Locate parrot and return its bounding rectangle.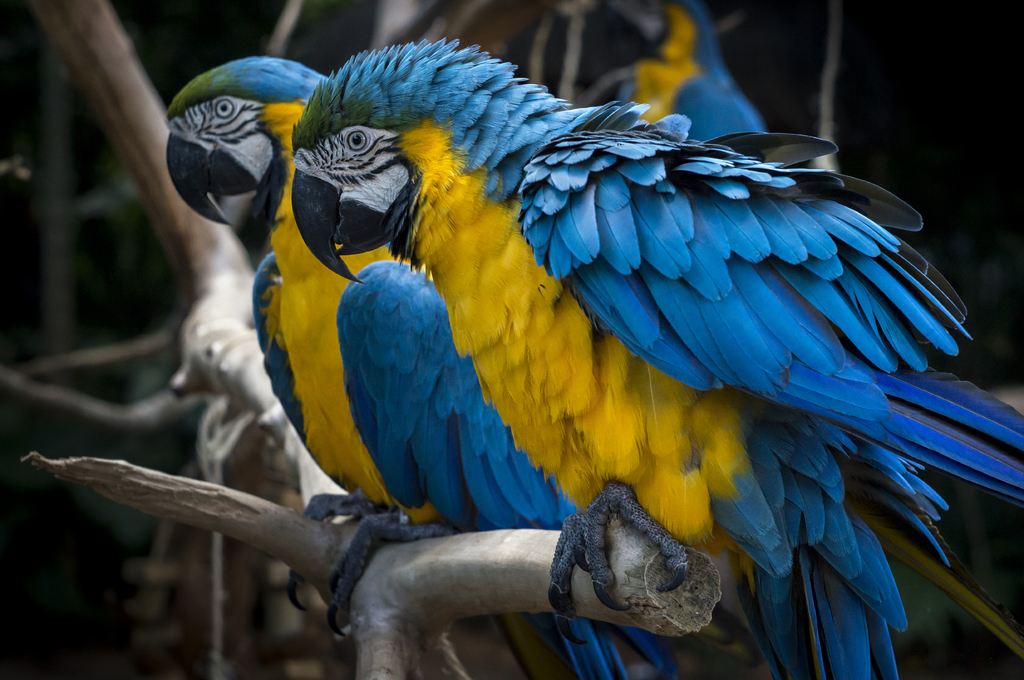
[163,50,751,658].
